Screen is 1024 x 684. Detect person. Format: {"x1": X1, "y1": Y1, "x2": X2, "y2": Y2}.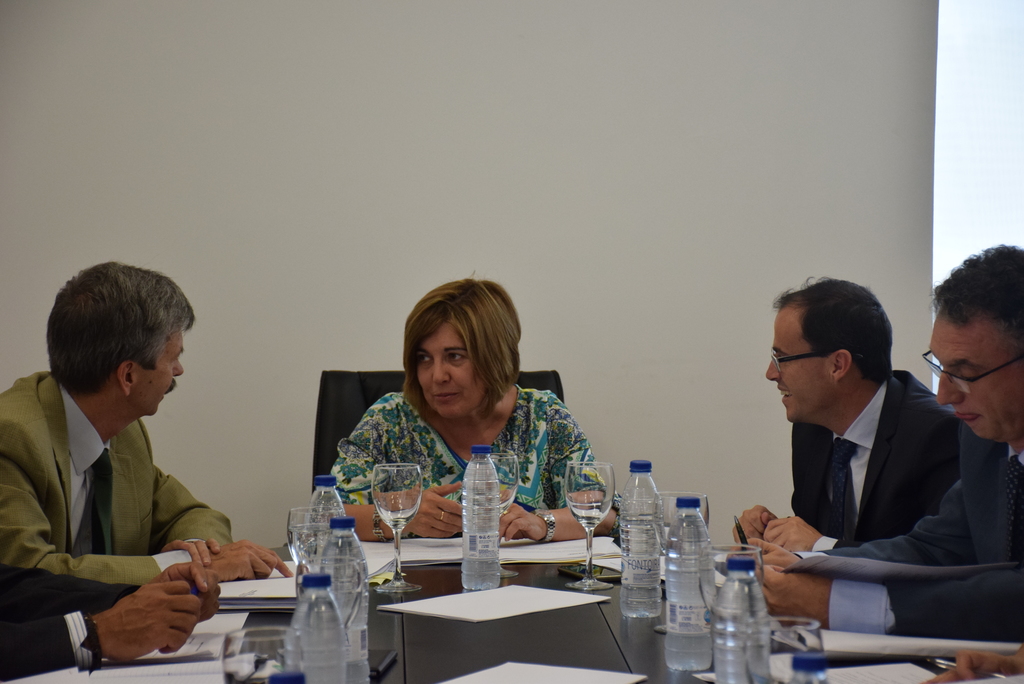
{"x1": 0, "y1": 264, "x2": 230, "y2": 586}.
